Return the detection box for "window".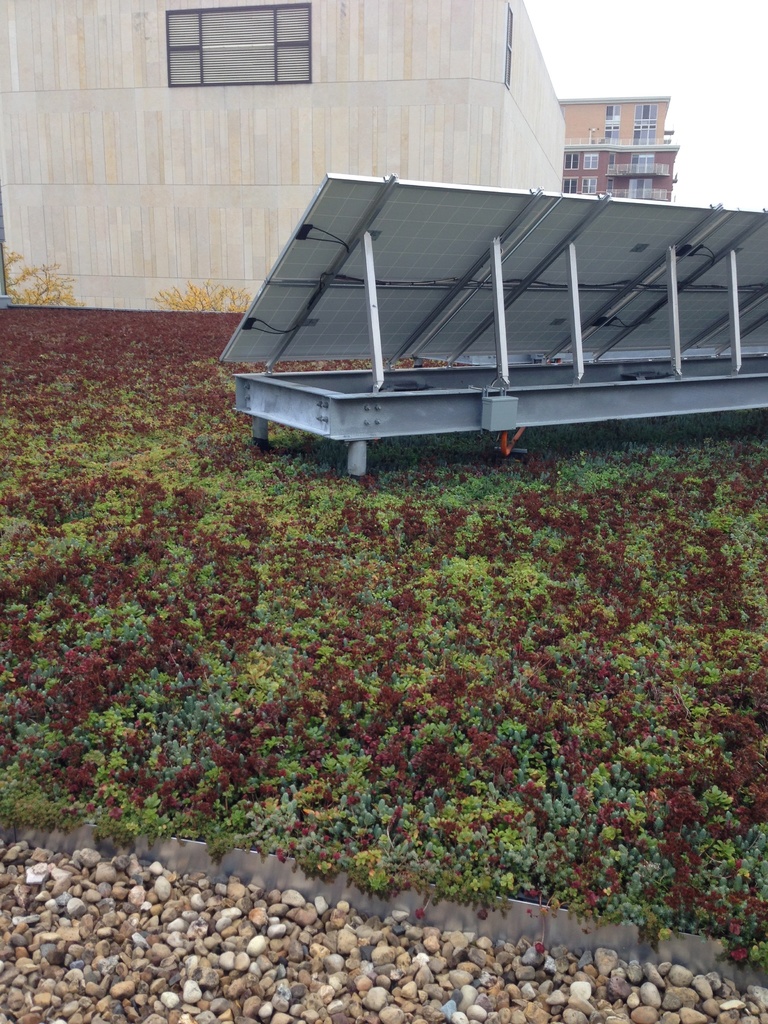
select_region(581, 152, 598, 173).
